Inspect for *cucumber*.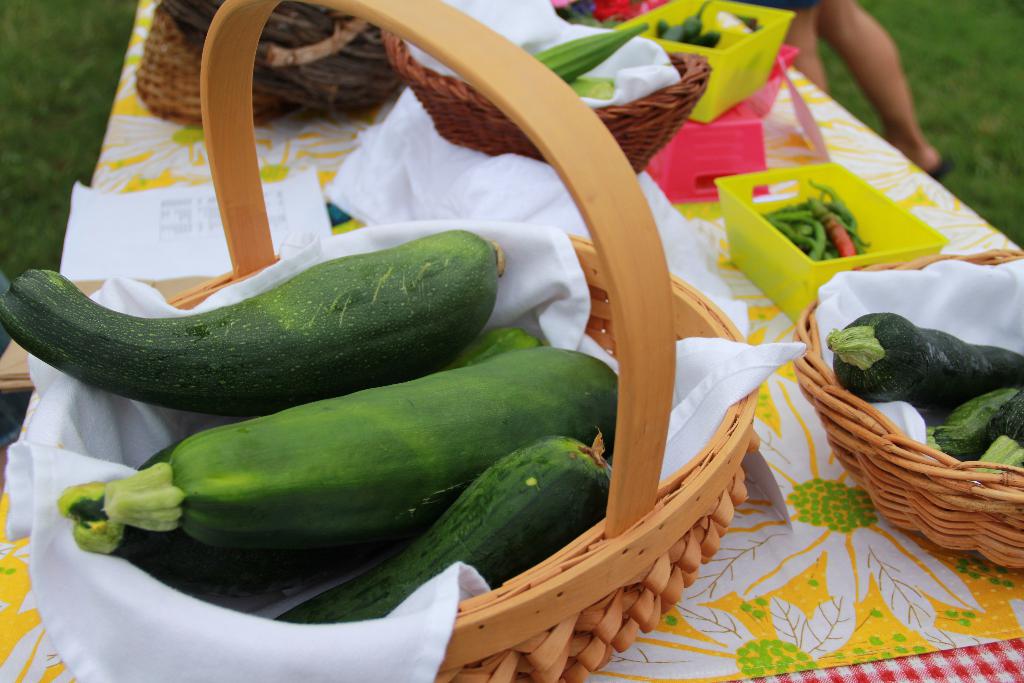
Inspection: [x1=67, y1=318, x2=543, y2=571].
